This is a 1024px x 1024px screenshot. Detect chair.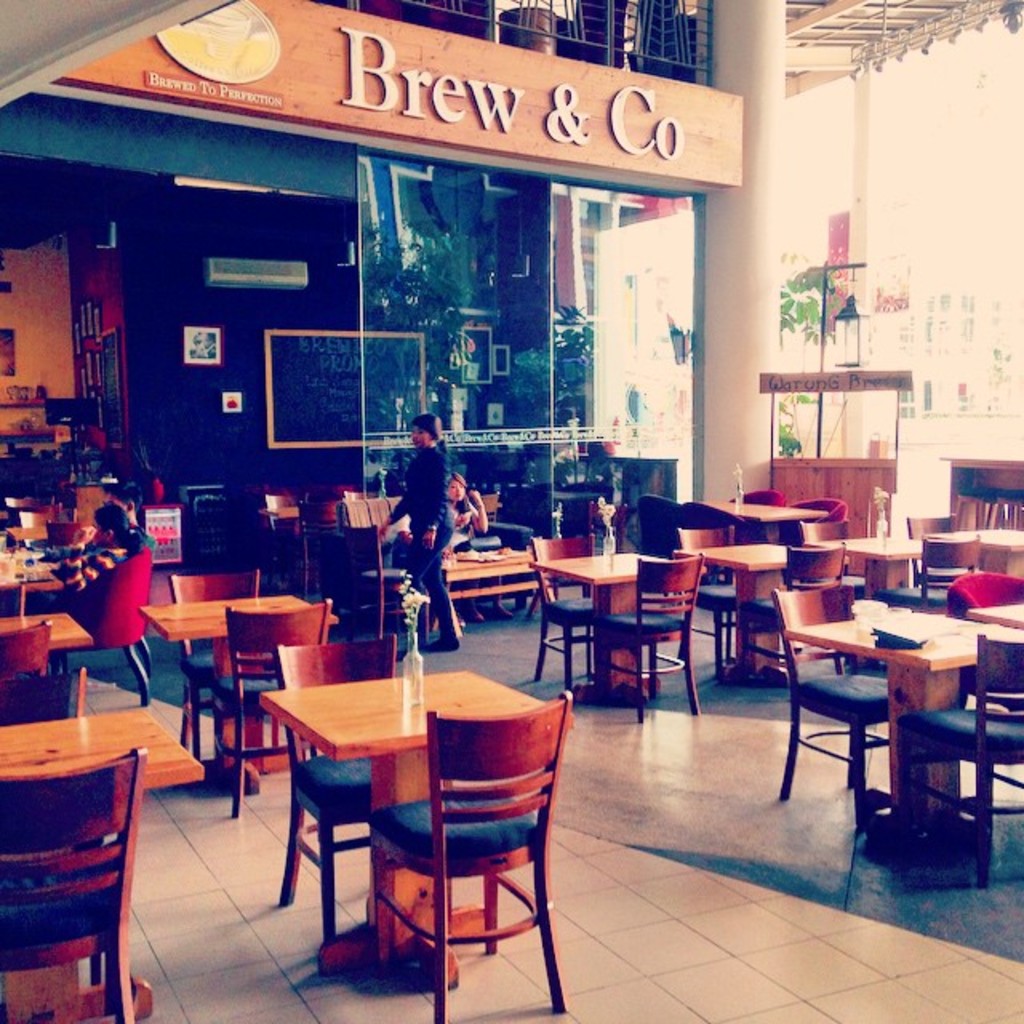
rect(942, 566, 1022, 720).
